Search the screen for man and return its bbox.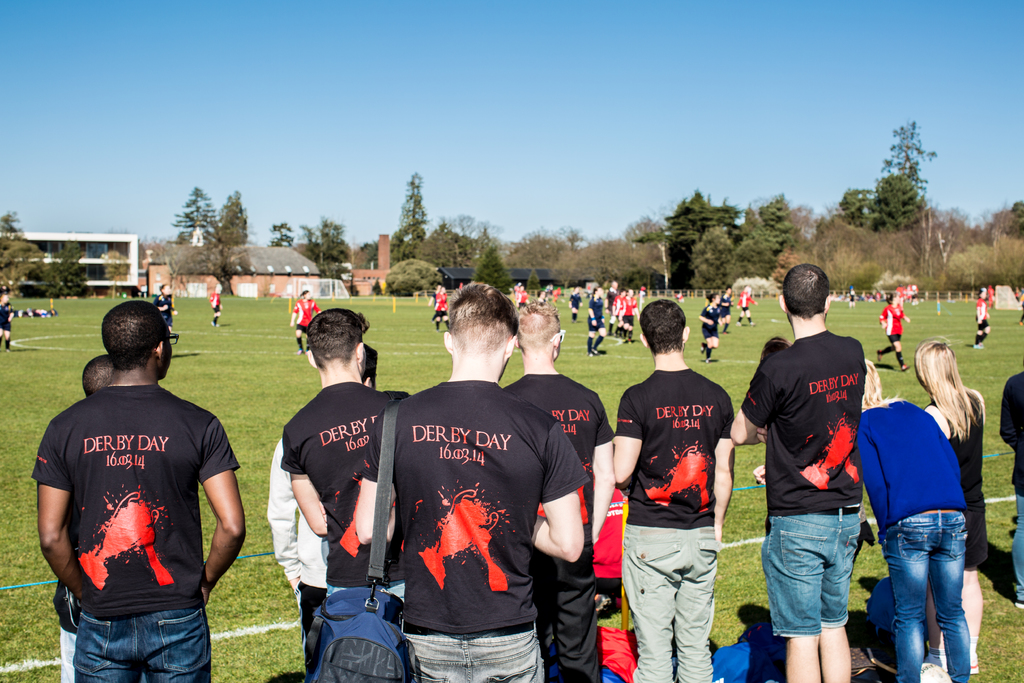
Found: crop(876, 288, 918, 372).
